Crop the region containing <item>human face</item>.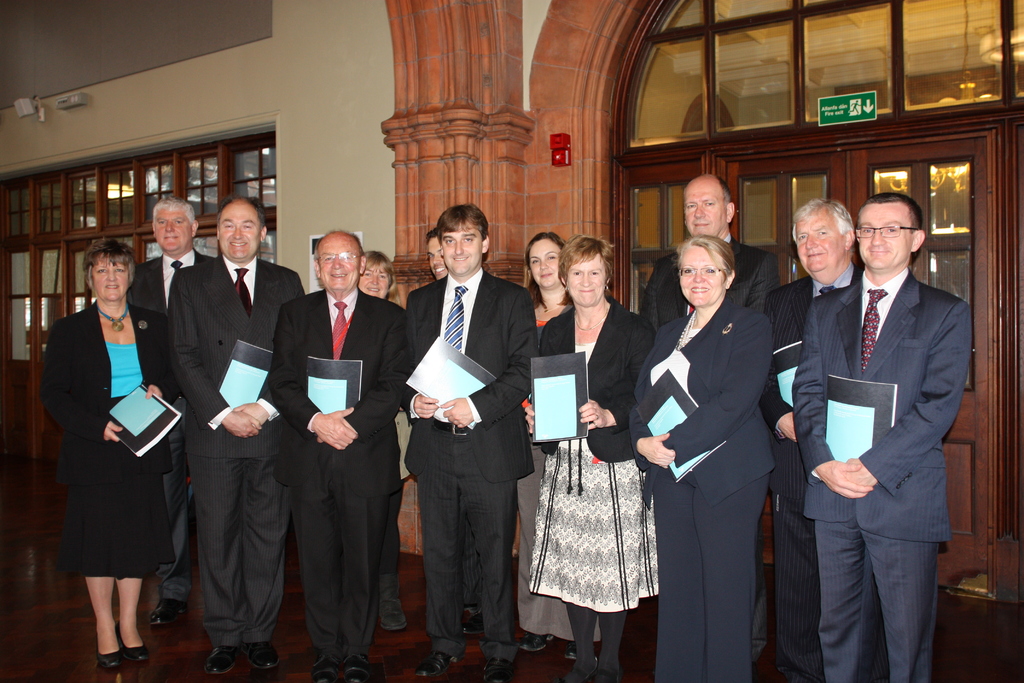
Crop region: [318, 237, 360, 288].
